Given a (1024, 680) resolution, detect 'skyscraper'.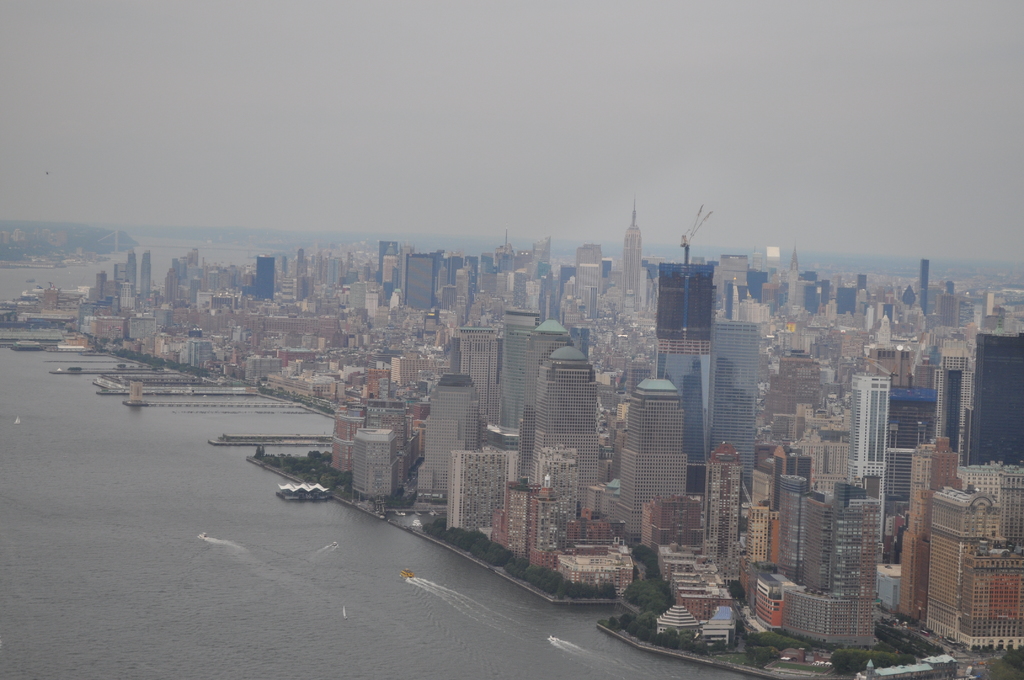
left=330, top=405, right=369, bottom=471.
